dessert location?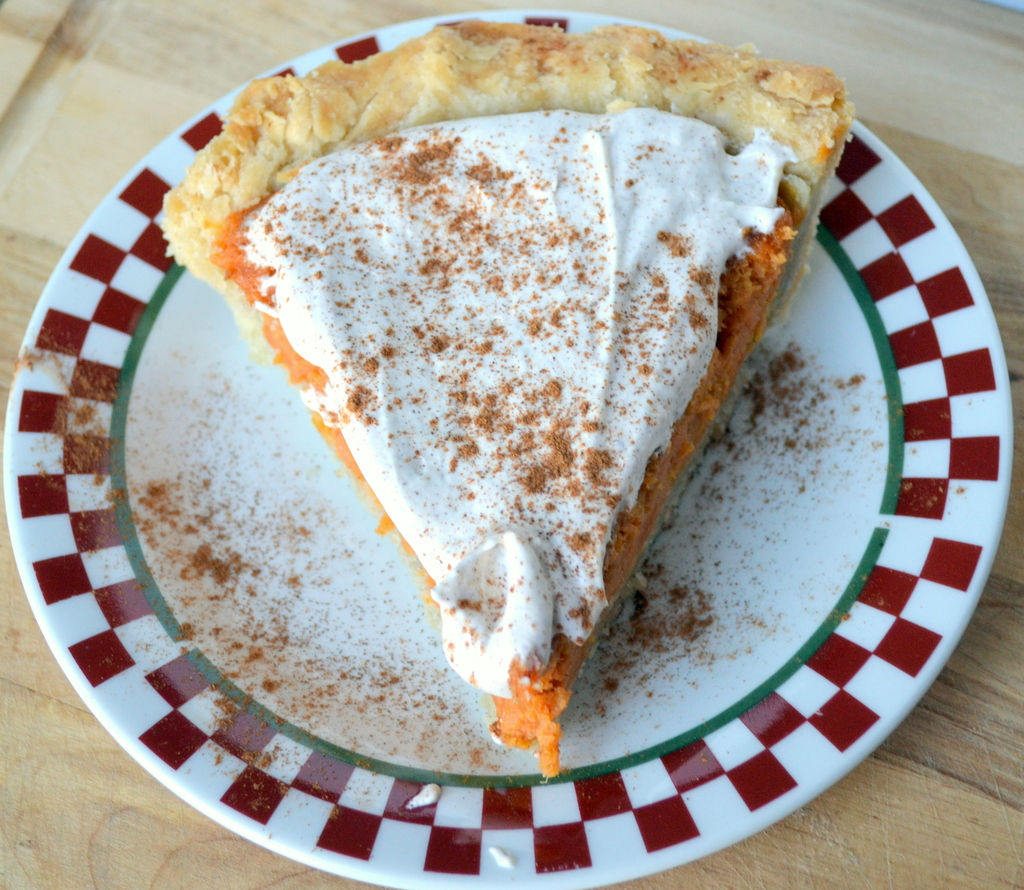
162 22 853 775
